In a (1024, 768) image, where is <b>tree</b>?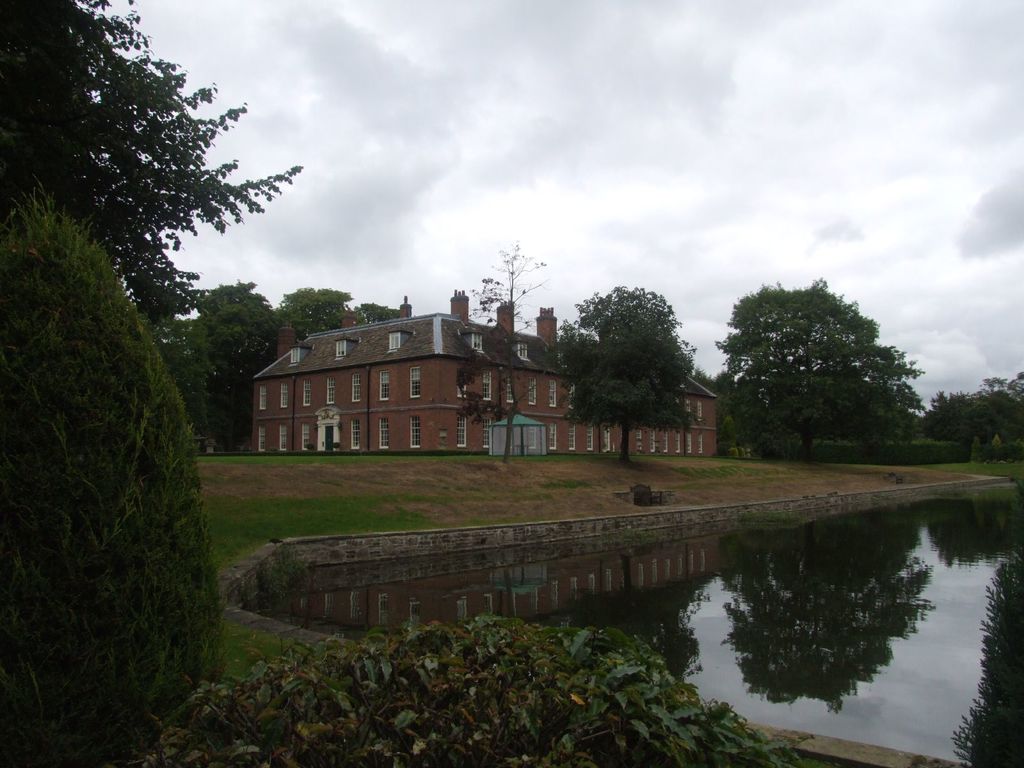
box=[567, 266, 714, 464].
